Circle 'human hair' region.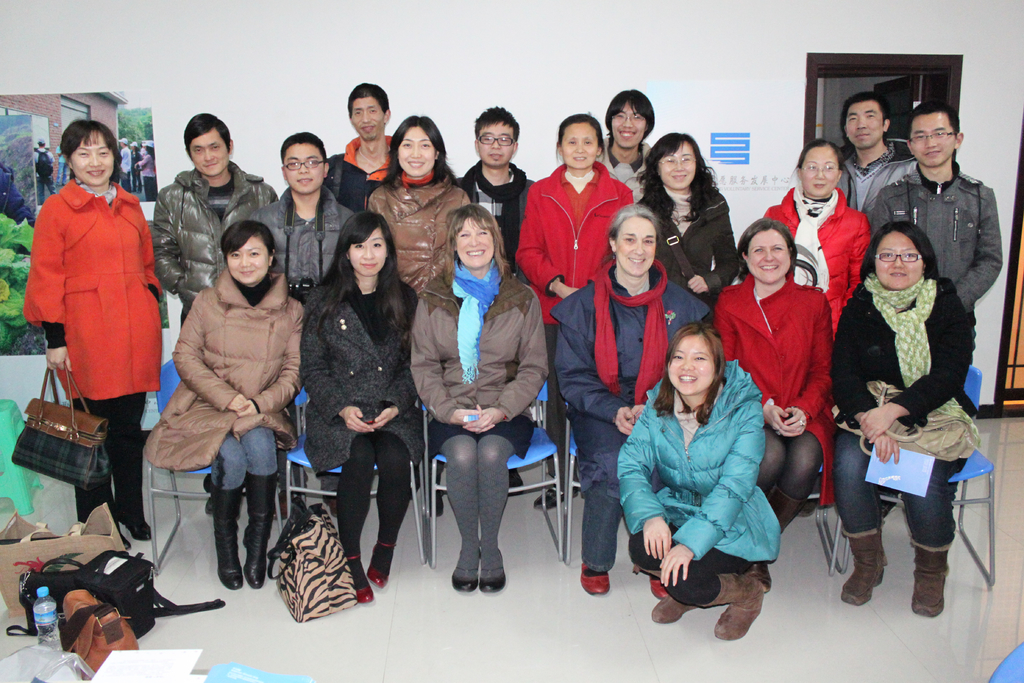
Region: (x1=737, y1=216, x2=797, y2=282).
